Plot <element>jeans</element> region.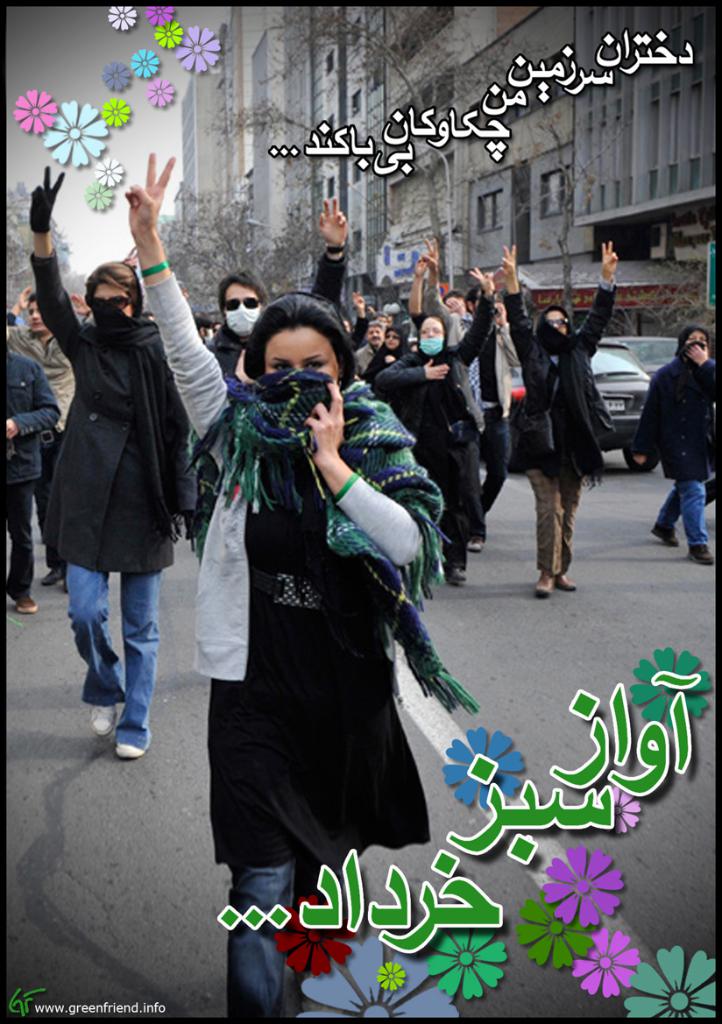
Plotted at locate(654, 464, 712, 548).
